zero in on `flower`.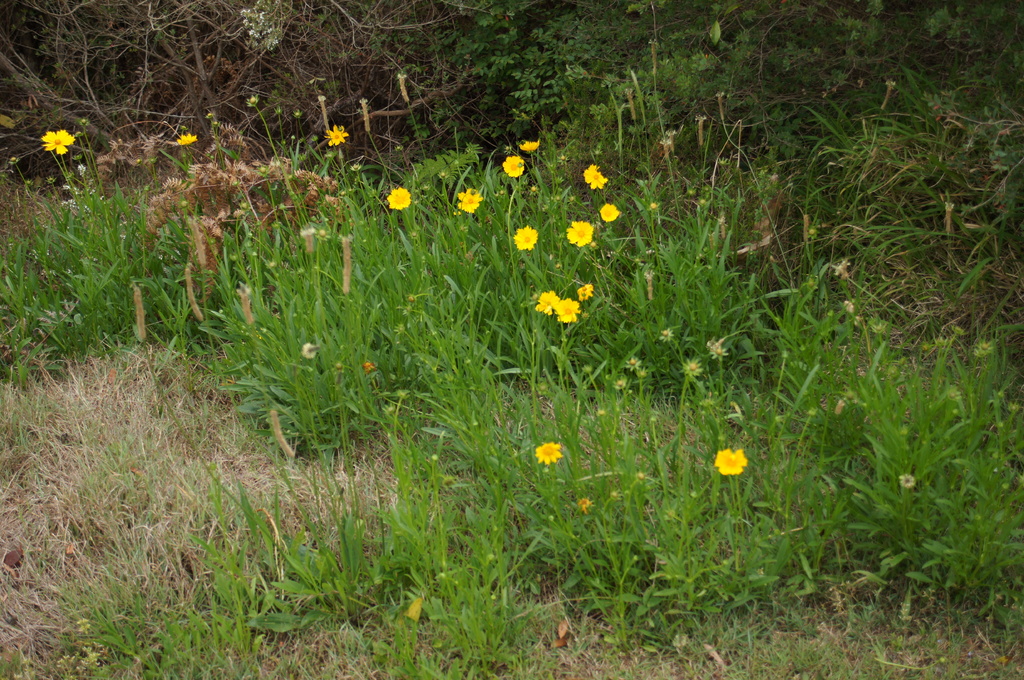
Zeroed in: left=176, top=135, right=197, bottom=144.
